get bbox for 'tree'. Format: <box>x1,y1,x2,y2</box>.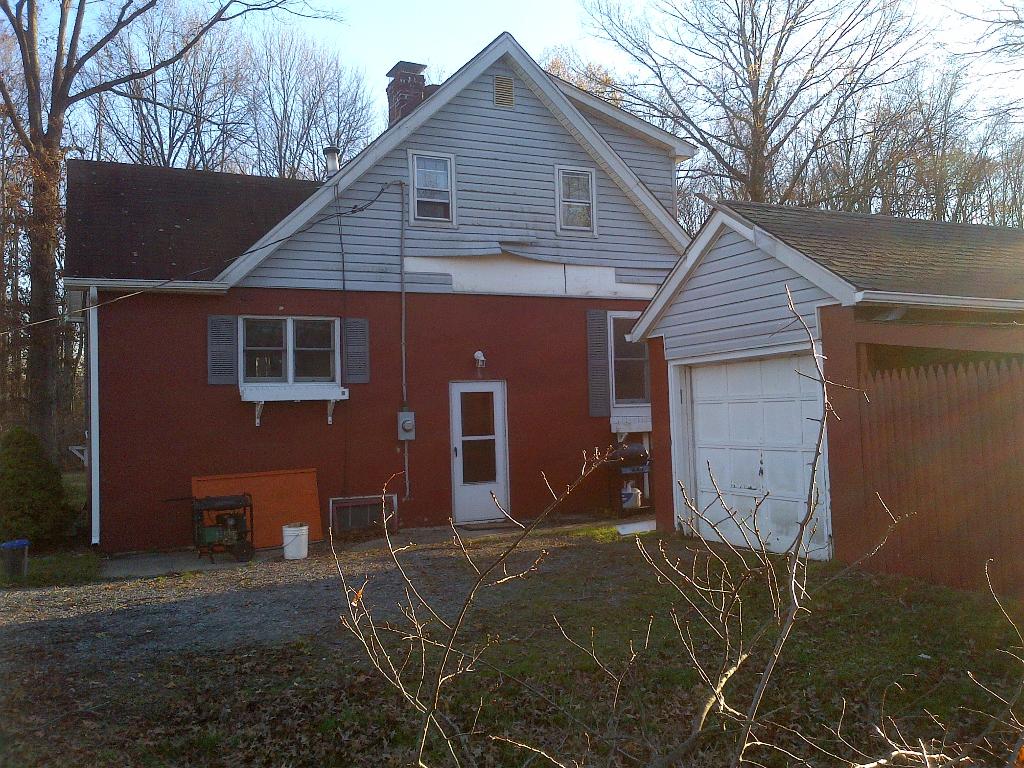
<box>326,285,1023,767</box>.
